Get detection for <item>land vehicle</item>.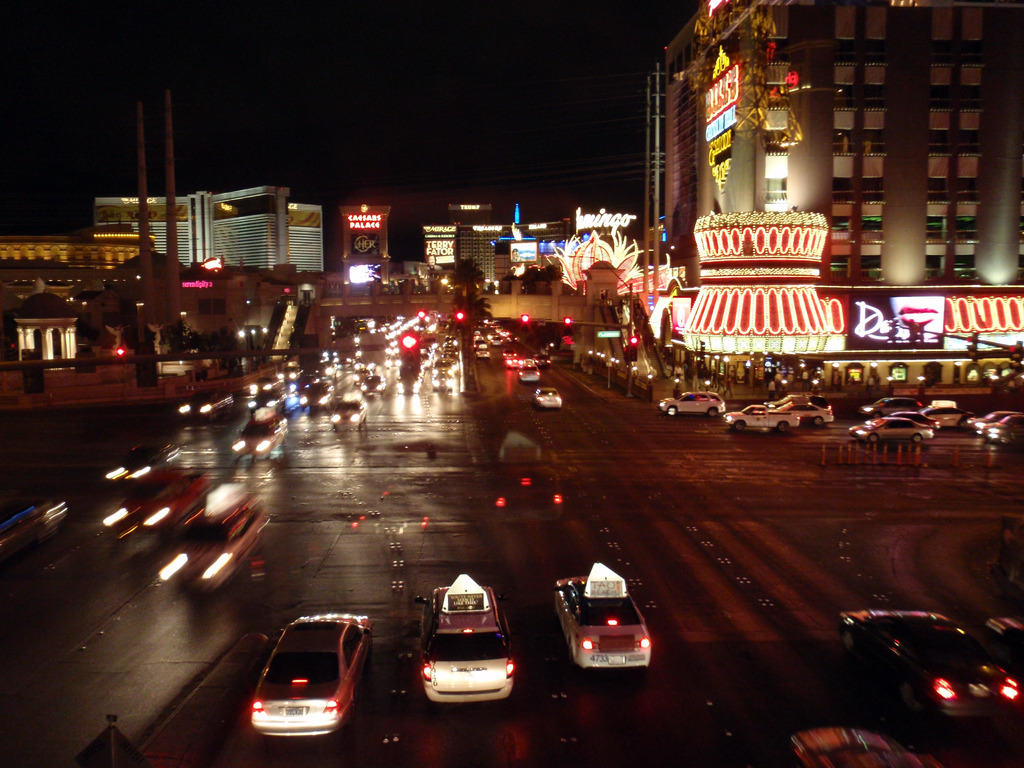
Detection: [920,400,974,430].
